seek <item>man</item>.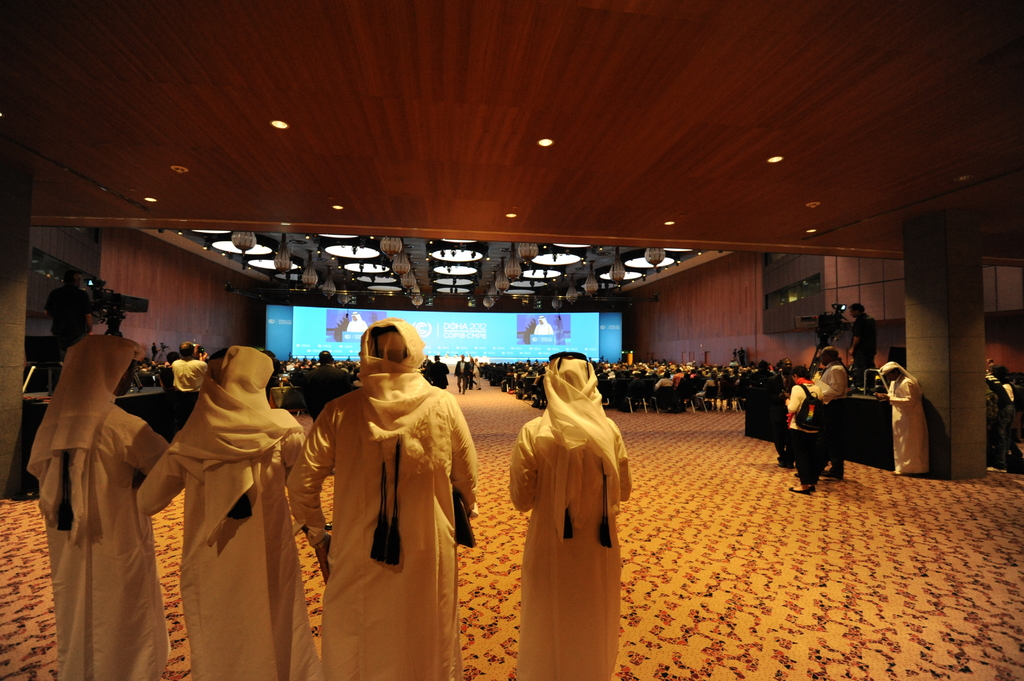
box=[45, 271, 92, 368].
